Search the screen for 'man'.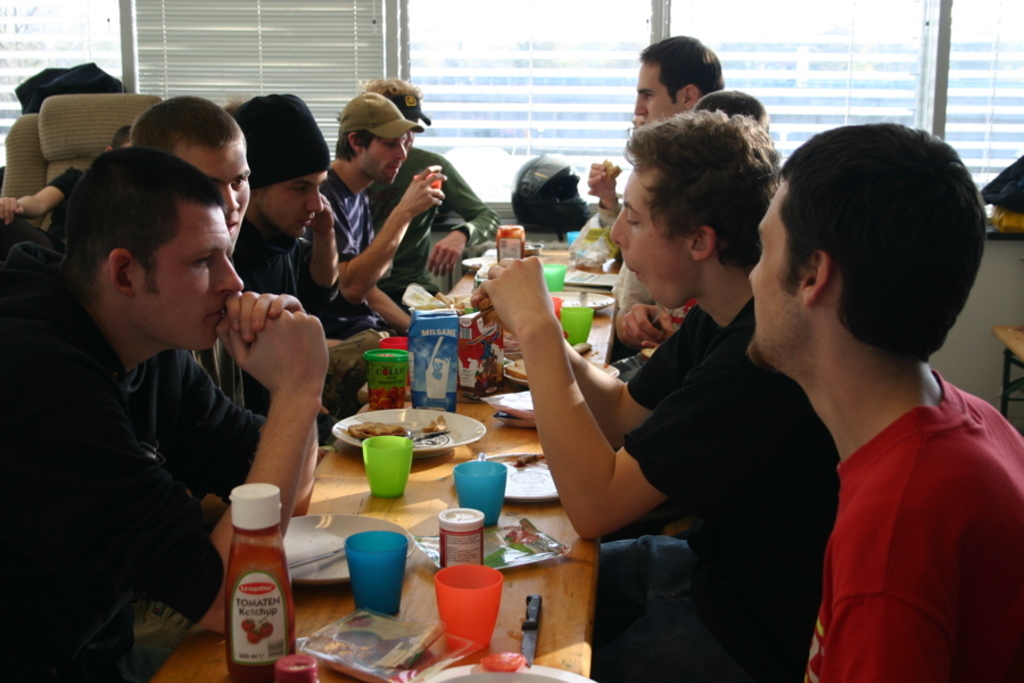
Found at <bbox>738, 132, 1023, 682</bbox>.
